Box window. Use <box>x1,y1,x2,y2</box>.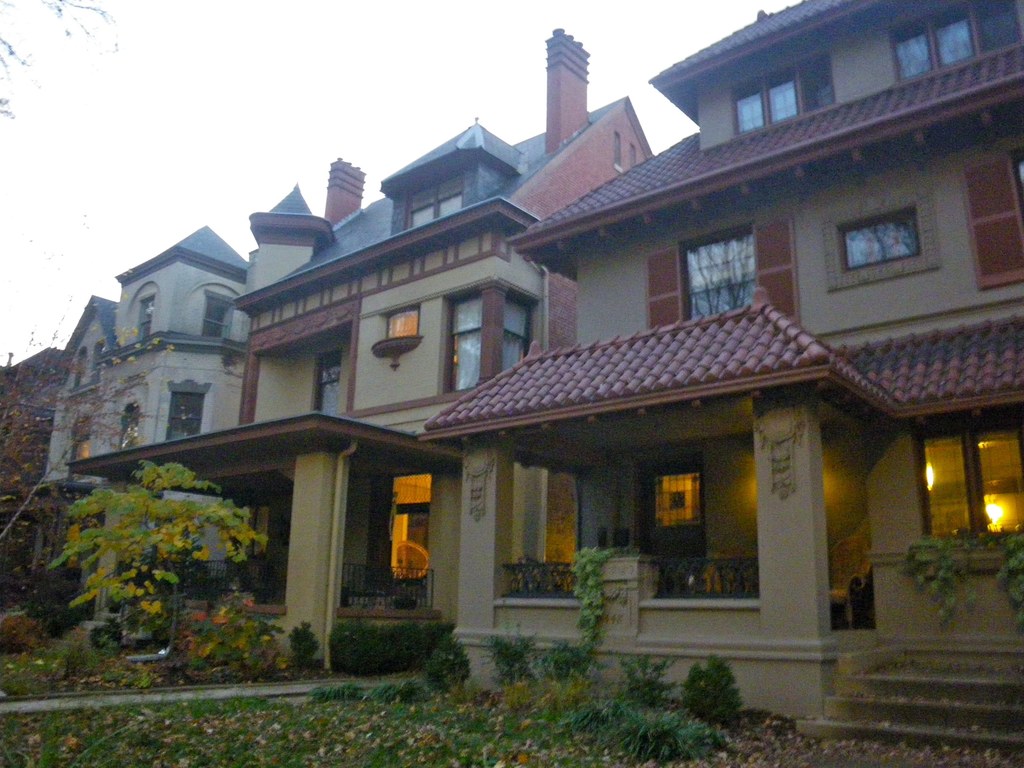
<box>138,294,153,344</box>.
